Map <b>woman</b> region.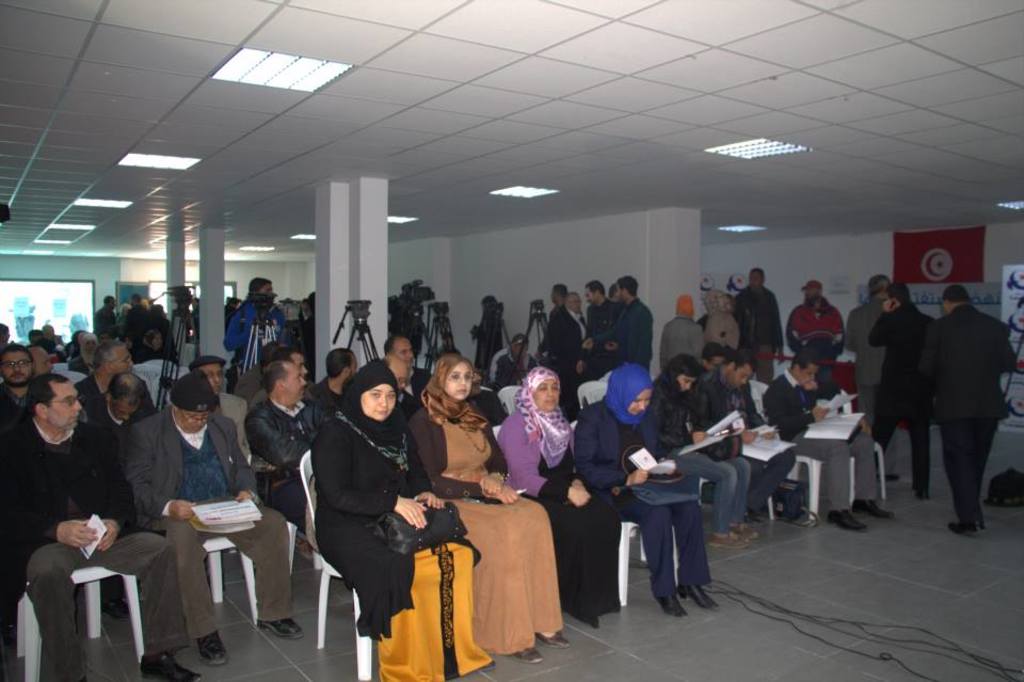
Mapped to 406/348/574/668.
